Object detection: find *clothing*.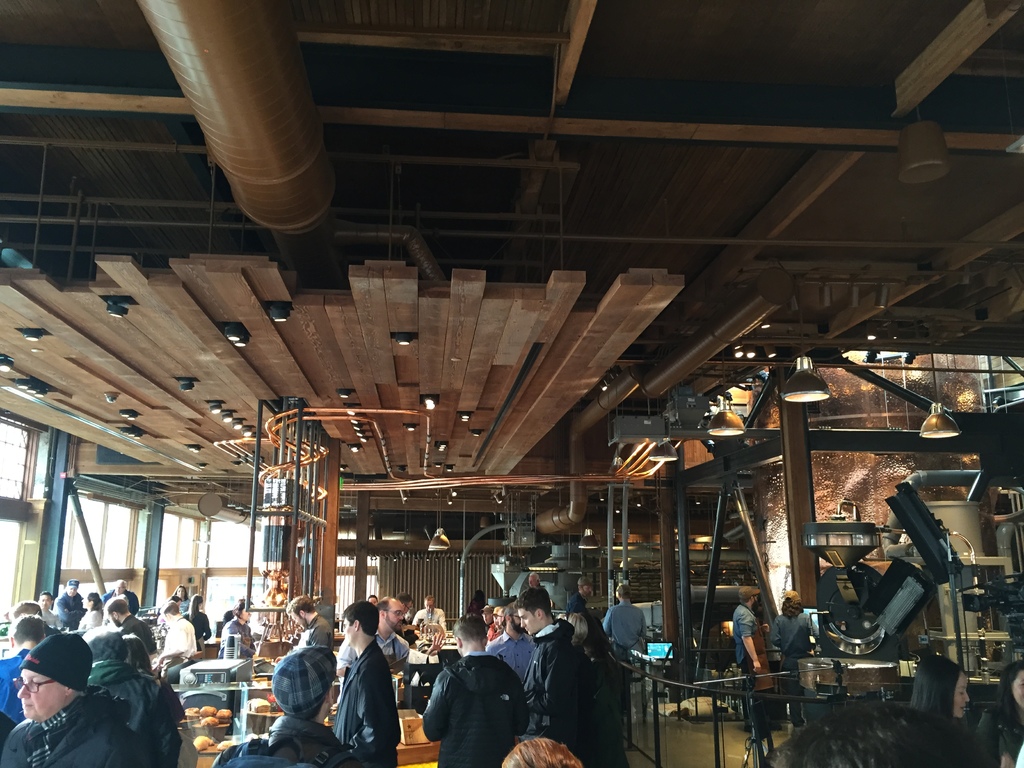
pyautogui.locateOnScreen(77, 611, 102, 632).
